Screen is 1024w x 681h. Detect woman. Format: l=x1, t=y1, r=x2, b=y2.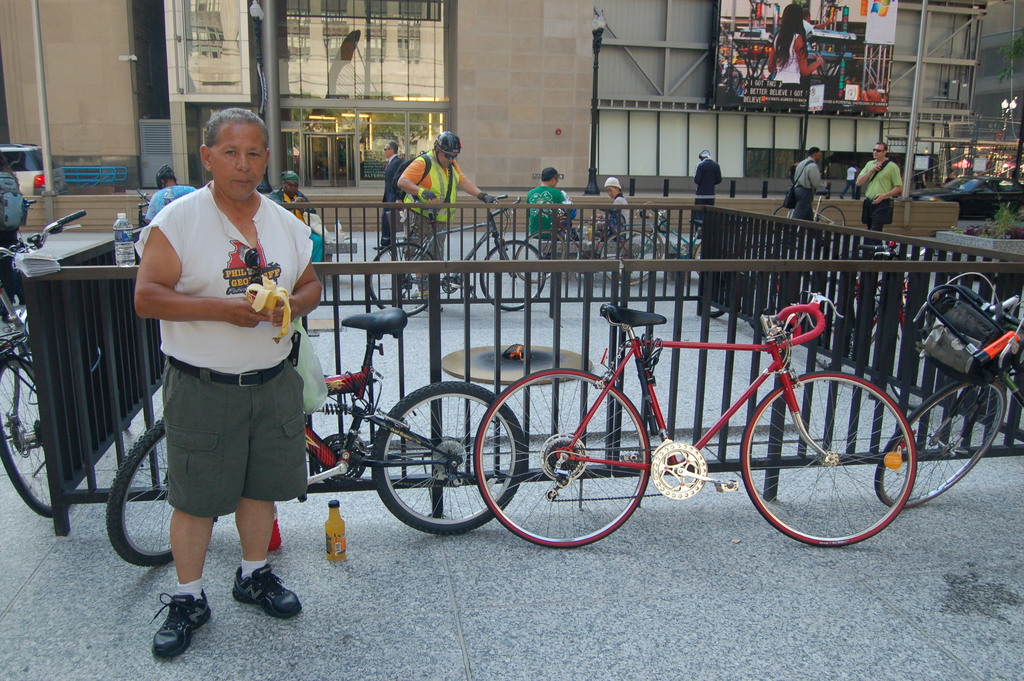
l=0, t=153, r=27, b=316.
